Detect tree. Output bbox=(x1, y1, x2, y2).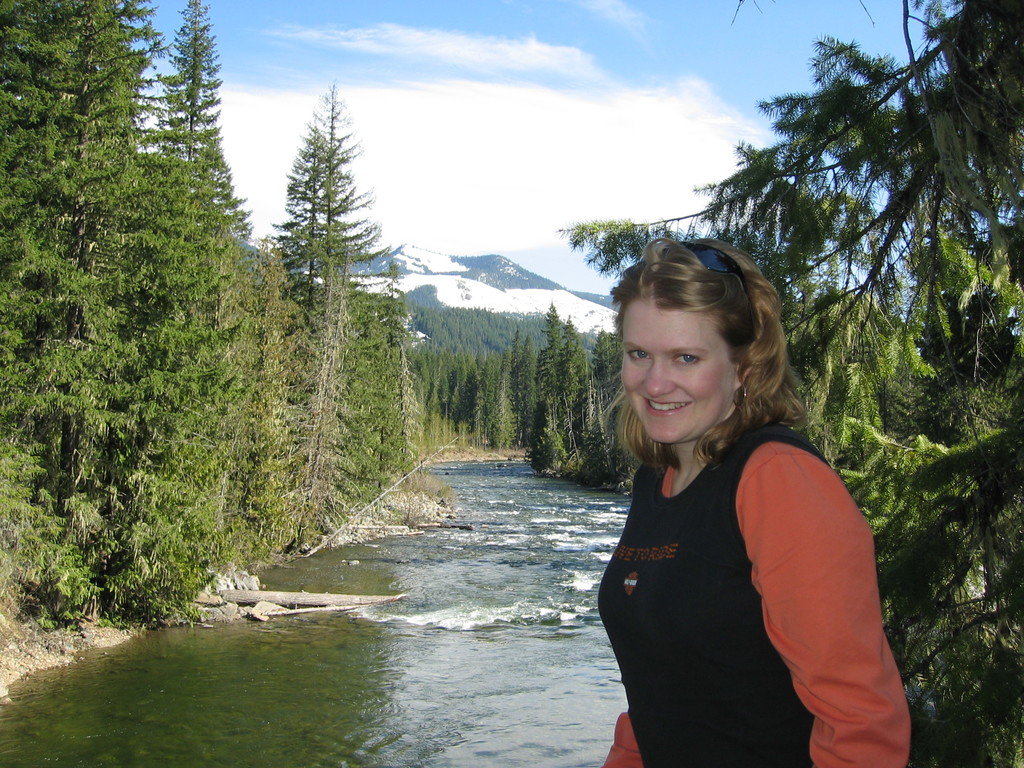
bbox=(0, 0, 167, 634).
